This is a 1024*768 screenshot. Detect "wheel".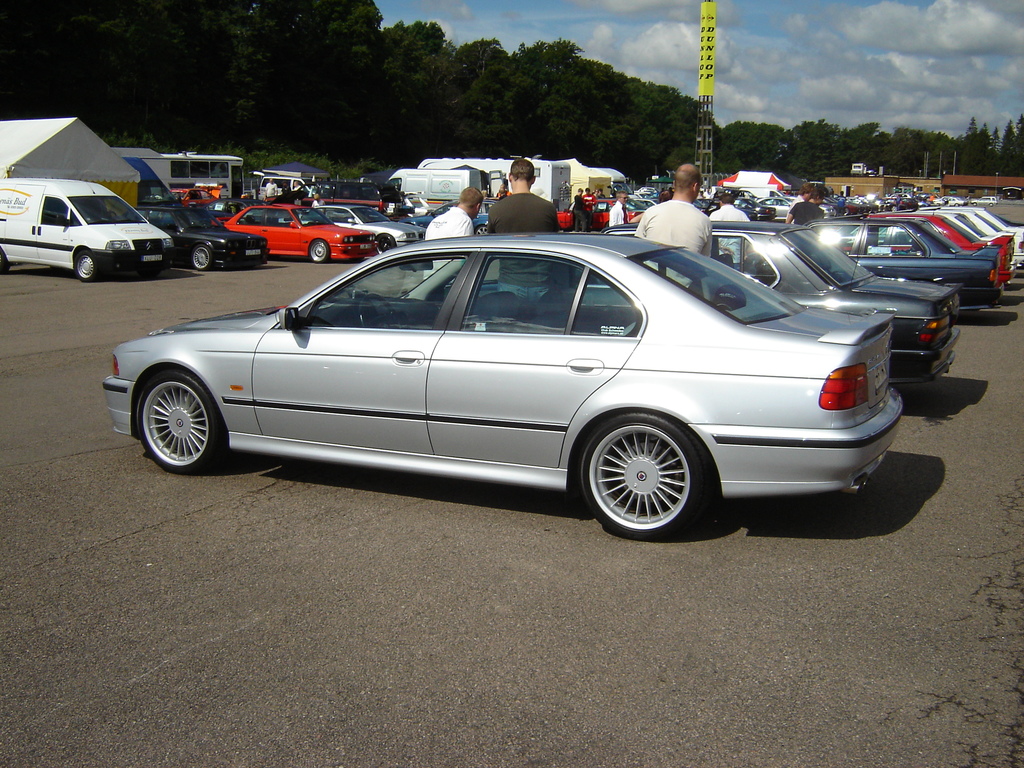
select_region(191, 243, 213, 273).
